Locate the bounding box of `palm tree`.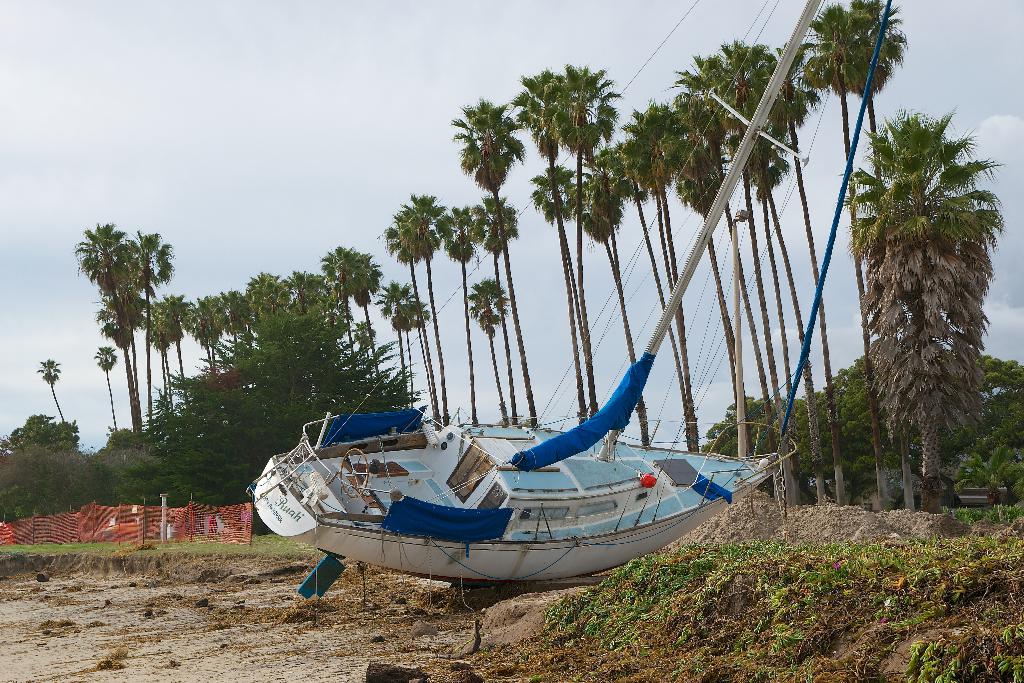
Bounding box: [44, 353, 60, 443].
